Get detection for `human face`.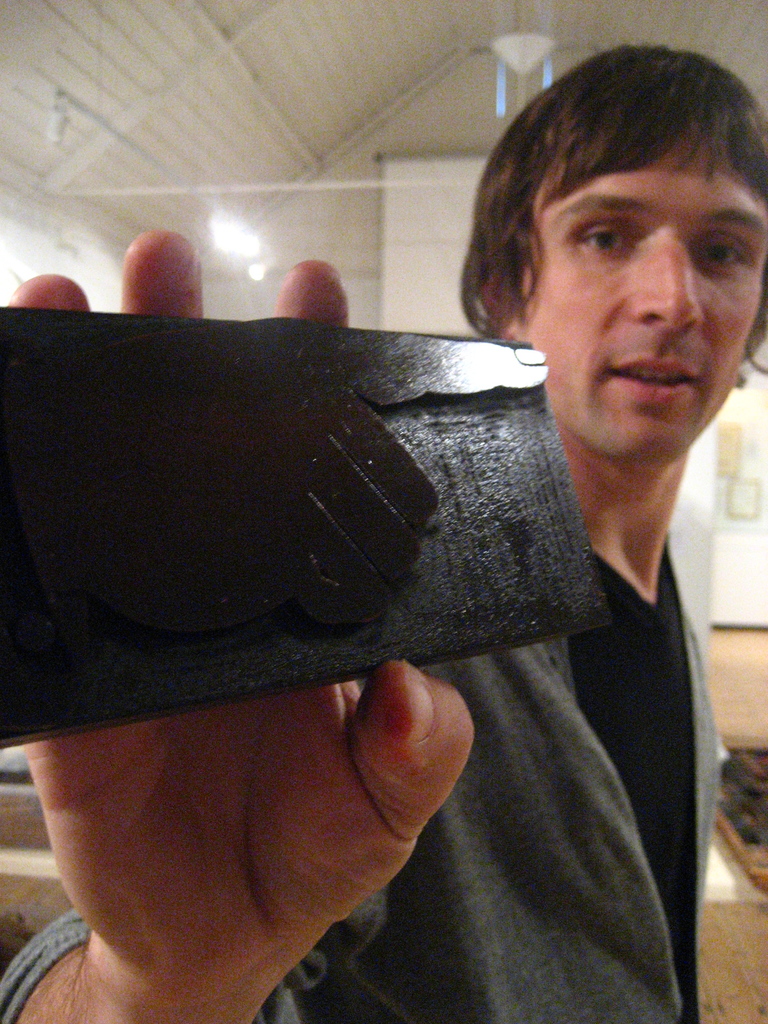
Detection: <bbox>516, 120, 765, 456</bbox>.
